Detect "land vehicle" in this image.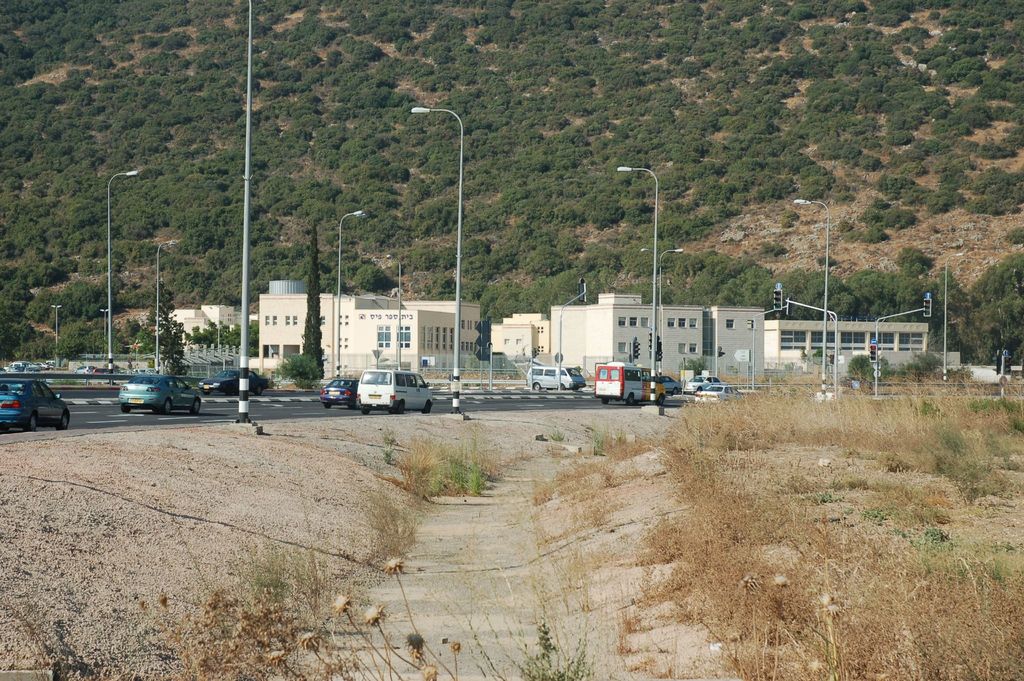
Detection: bbox(197, 368, 270, 397).
